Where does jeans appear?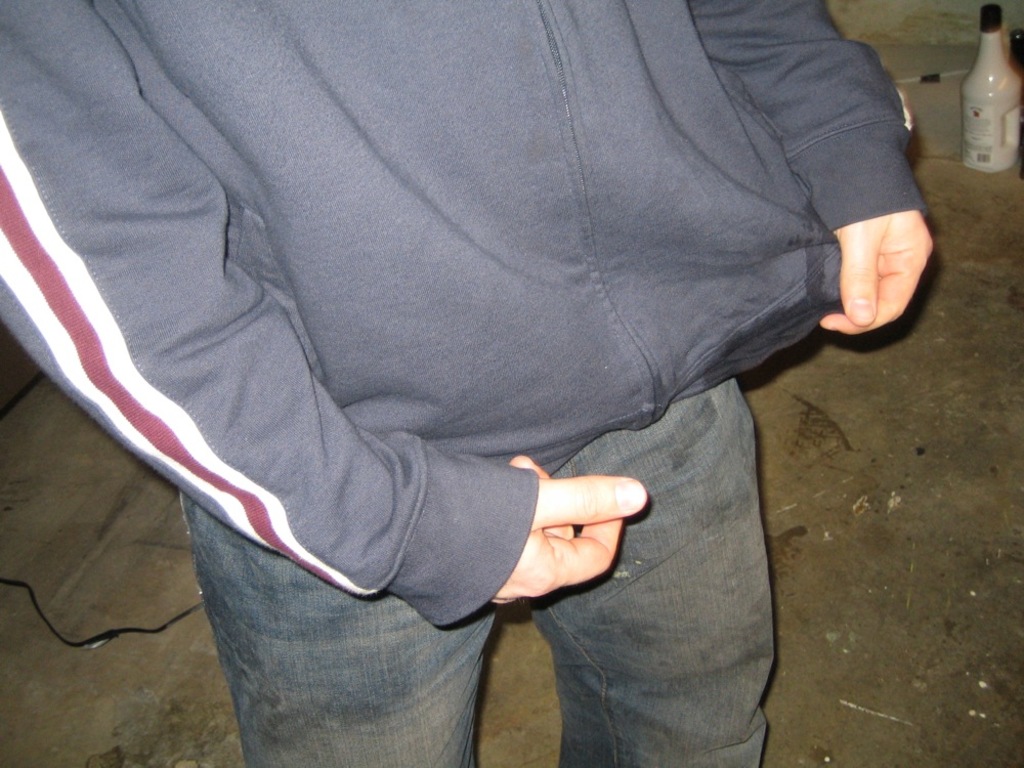
Appears at l=176, t=391, r=782, b=767.
